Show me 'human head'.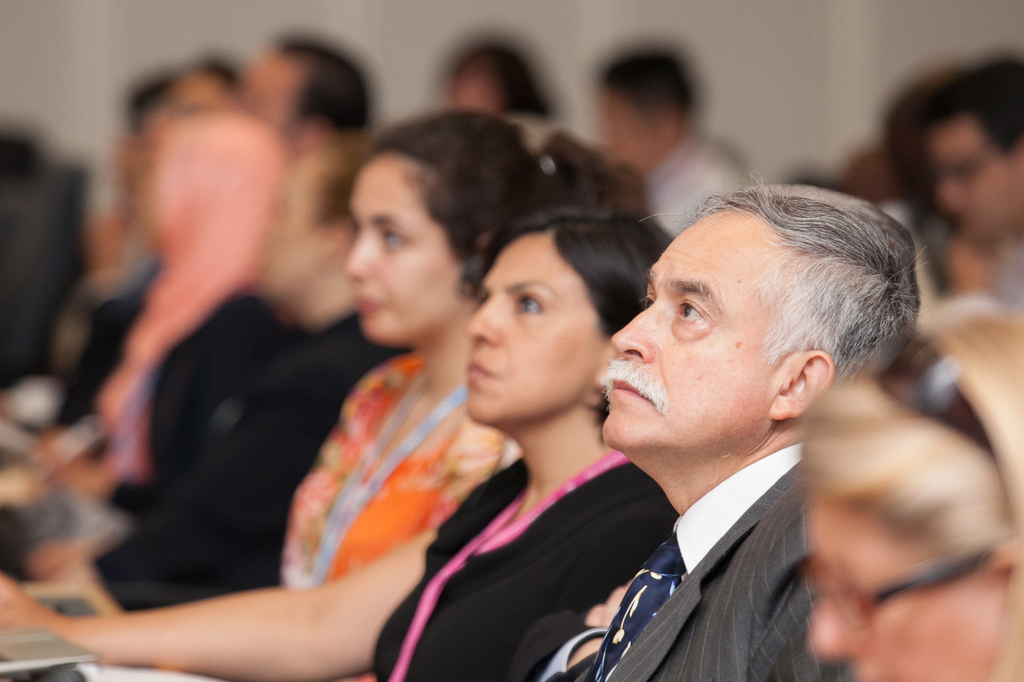
'human head' is here: region(447, 192, 643, 444).
